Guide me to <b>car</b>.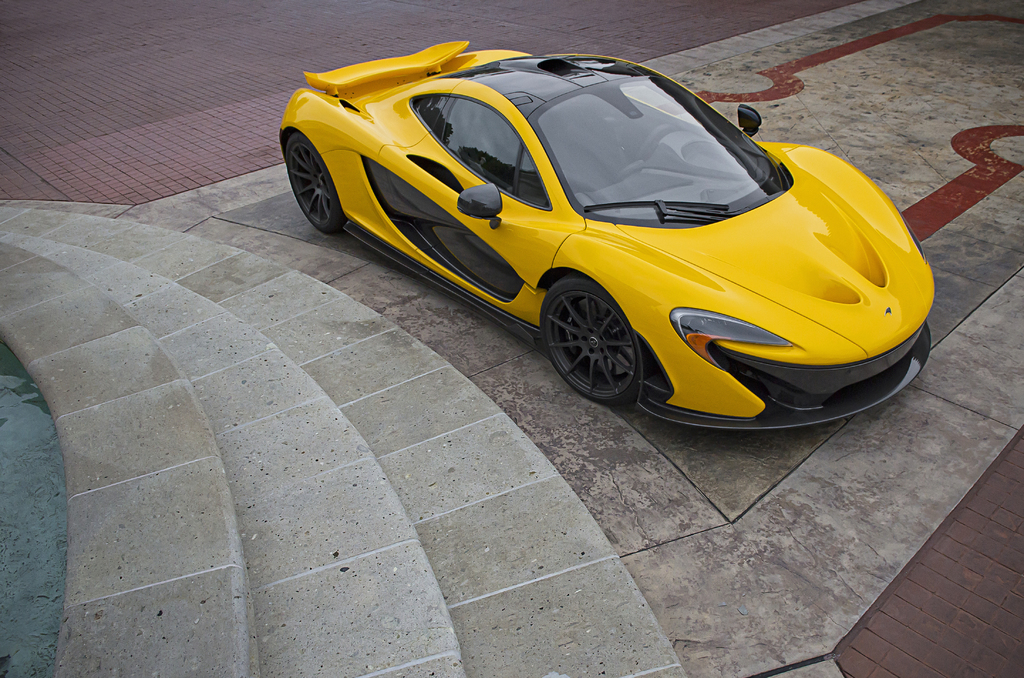
Guidance: bbox=(276, 45, 946, 430).
